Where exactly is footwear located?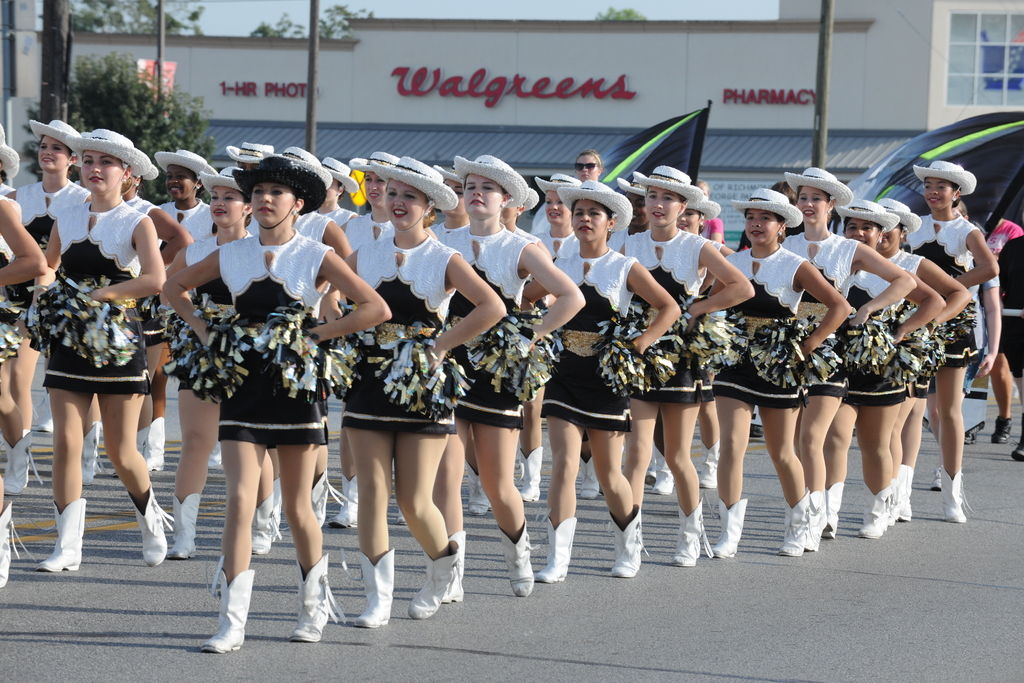
Its bounding box is <region>325, 473, 366, 525</region>.
